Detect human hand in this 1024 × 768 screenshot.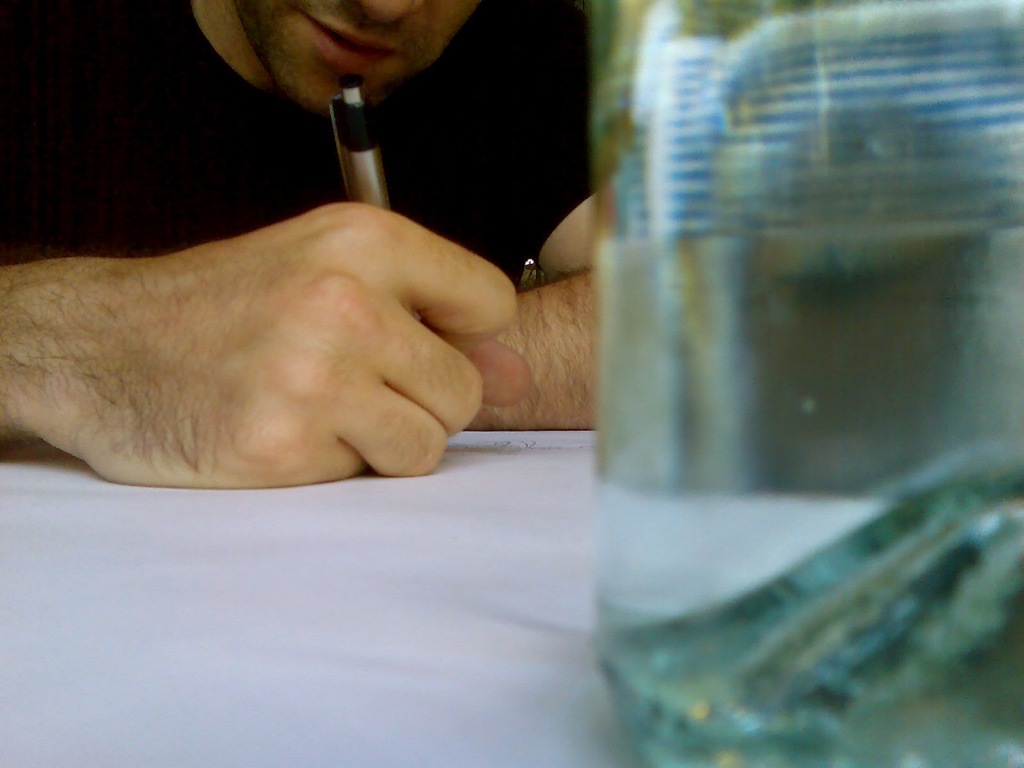
Detection: (37, 160, 530, 500).
